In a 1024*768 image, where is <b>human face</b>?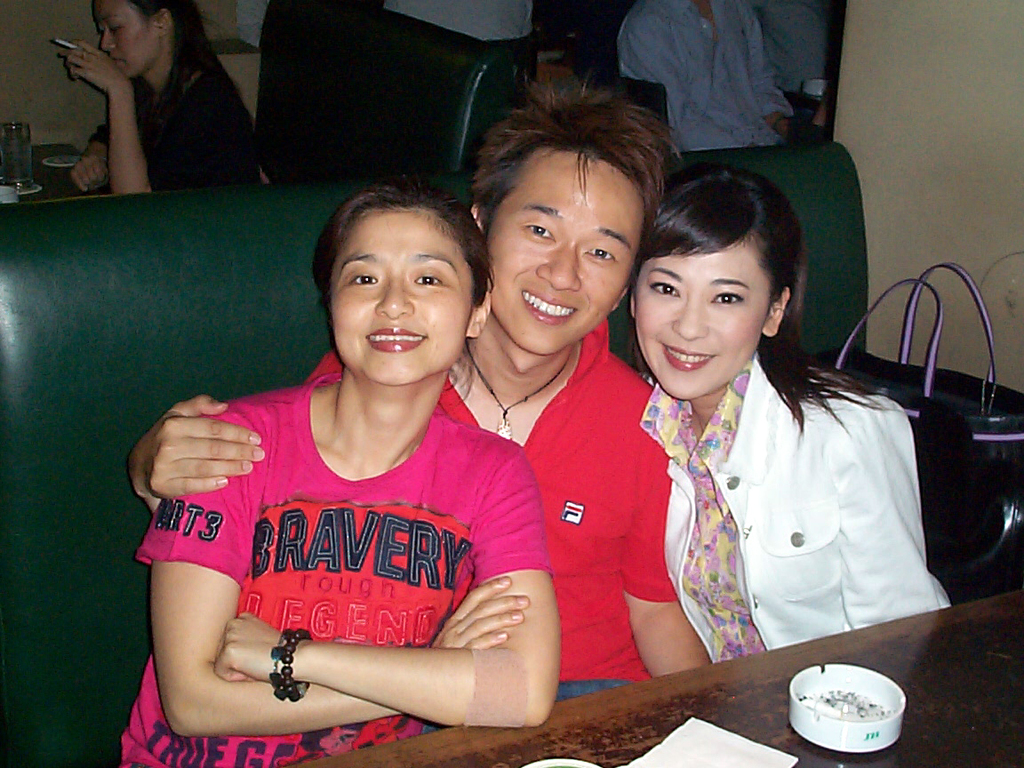
box(332, 210, 475, 384).
